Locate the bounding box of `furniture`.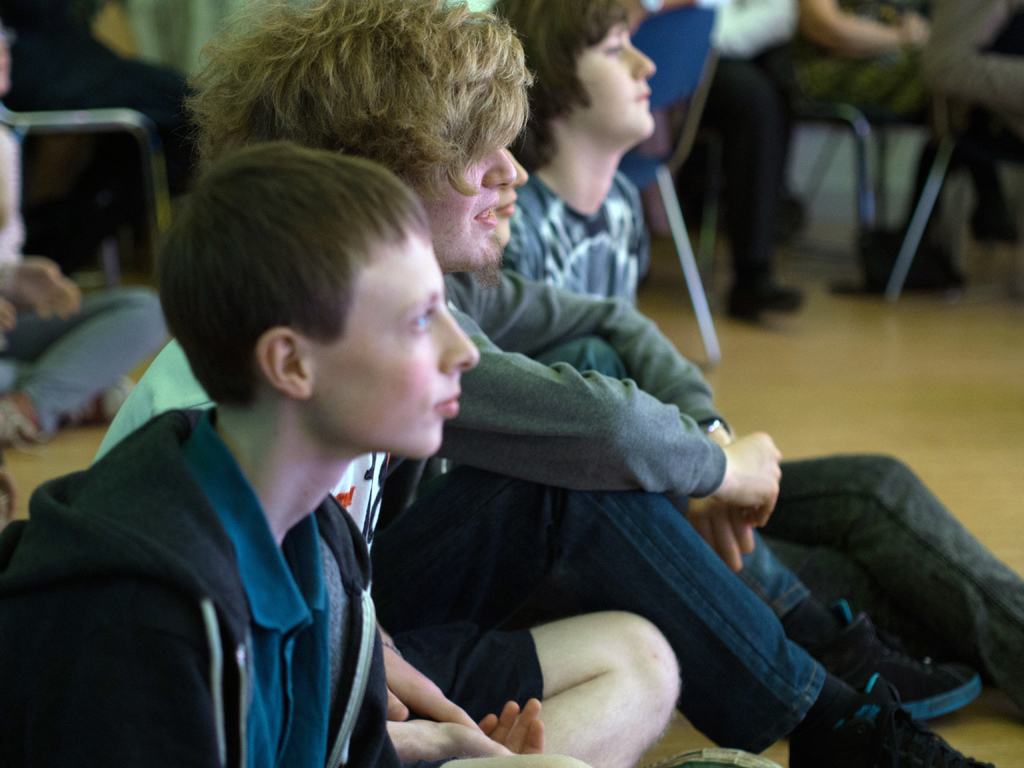
Bounding box: [x1=0, y1=0, x2=201, y2=284].
